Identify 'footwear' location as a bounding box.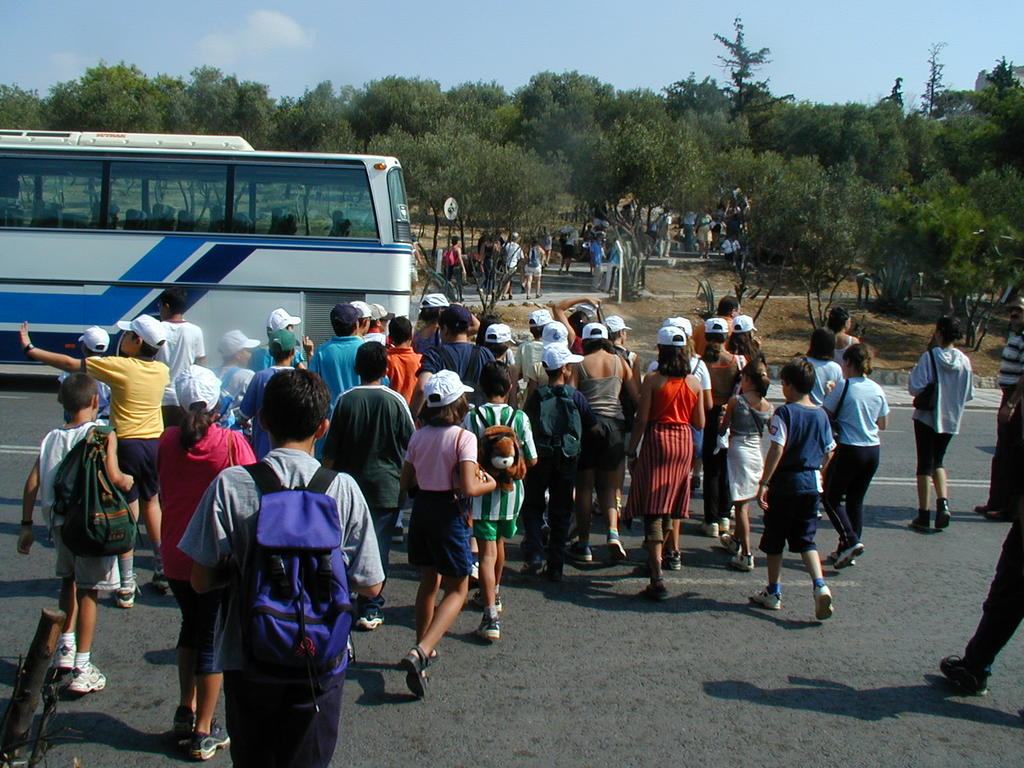
Rect(521, 285, 526, 293).
